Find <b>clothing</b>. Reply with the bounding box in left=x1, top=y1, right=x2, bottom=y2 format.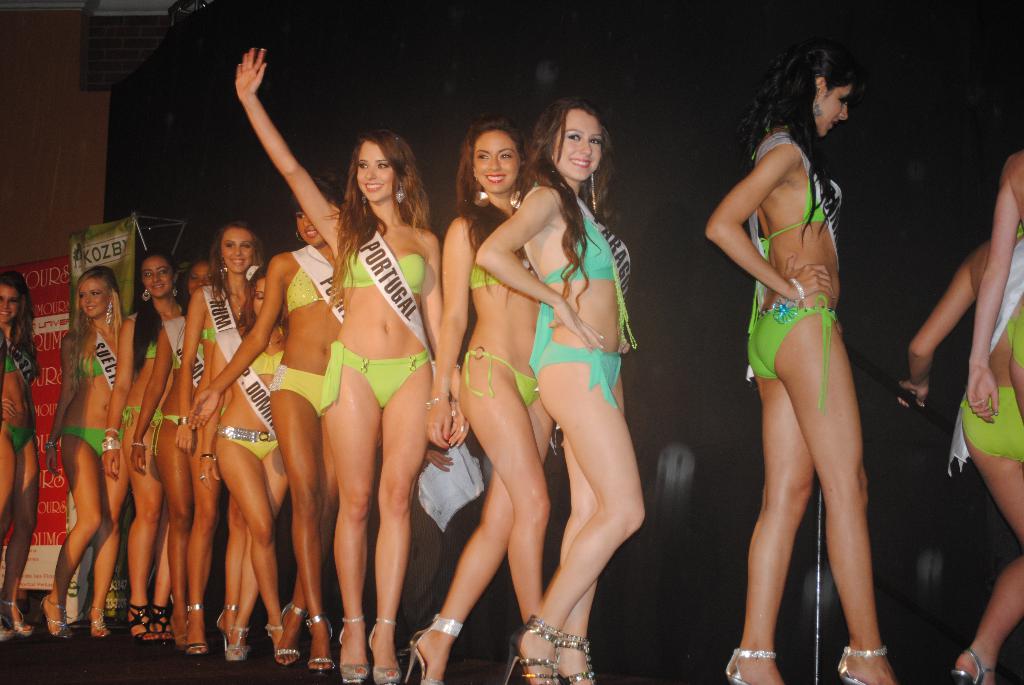
left=78, top=354, right=107, bottom=378.
